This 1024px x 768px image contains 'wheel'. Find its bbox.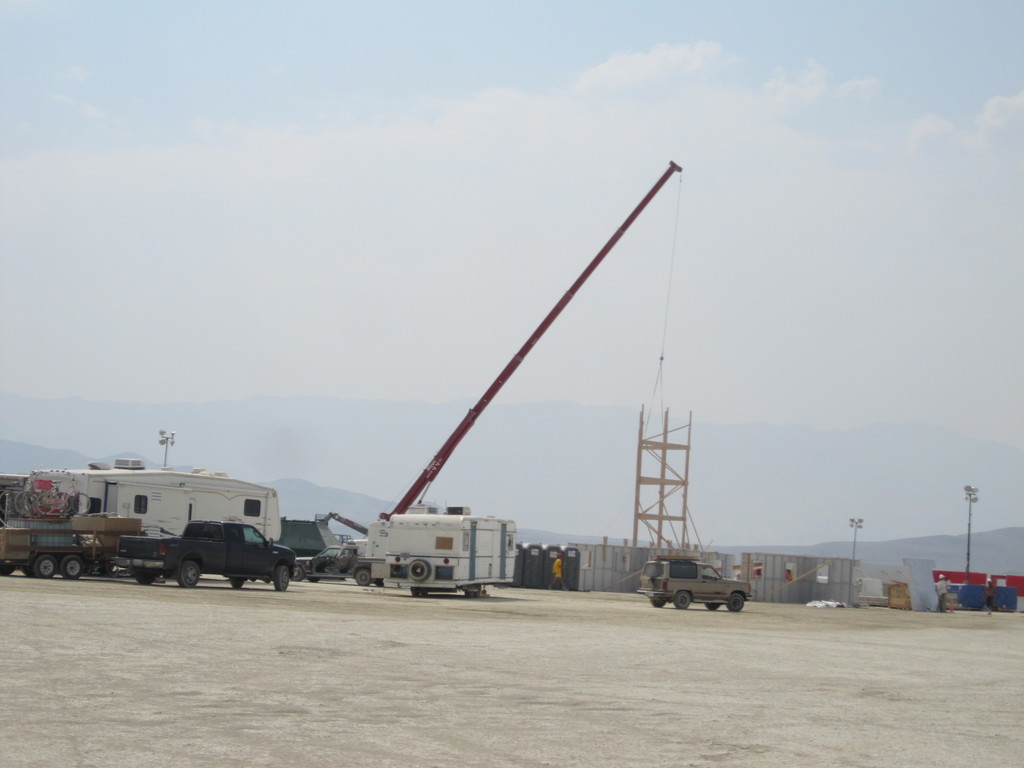
(308,578,319,583).
